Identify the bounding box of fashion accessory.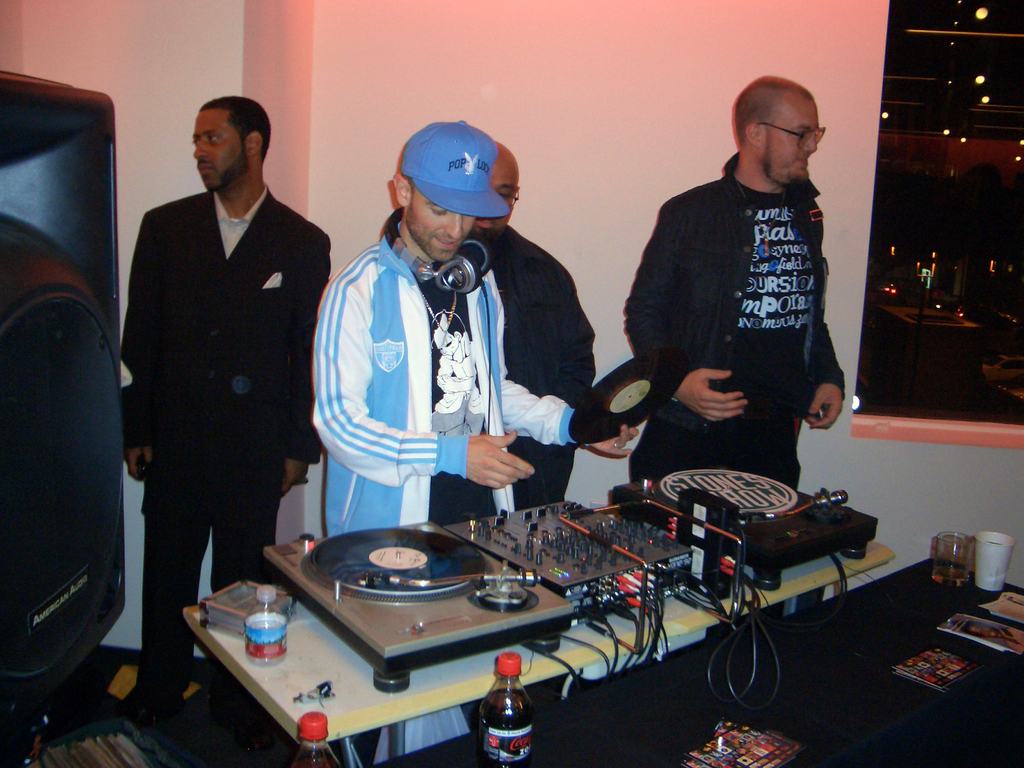
(758,118,826,151).
